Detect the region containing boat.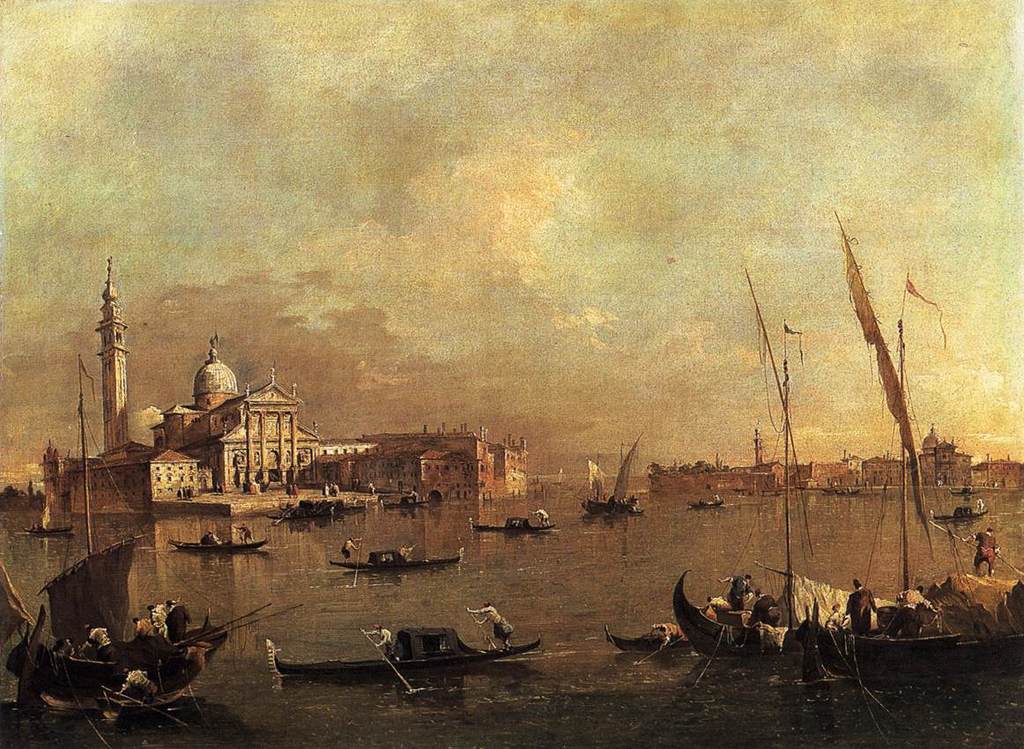
<bbox>19, 544, 226, 707</bbox>.
